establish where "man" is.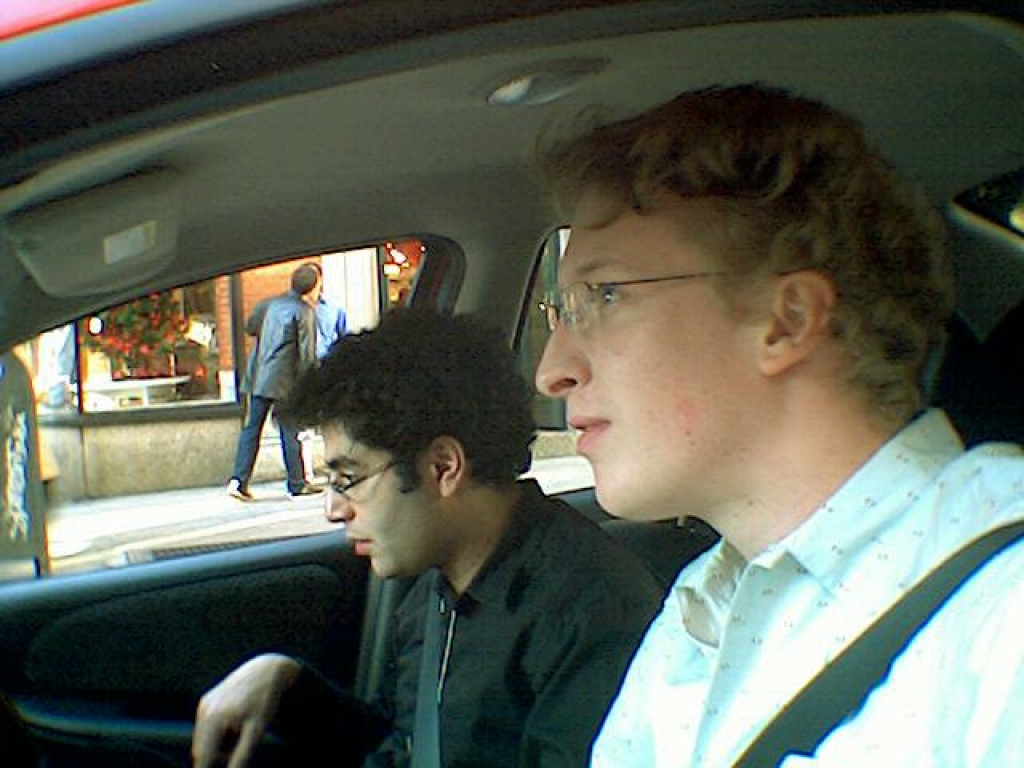
Established at 215/274/311/514.
